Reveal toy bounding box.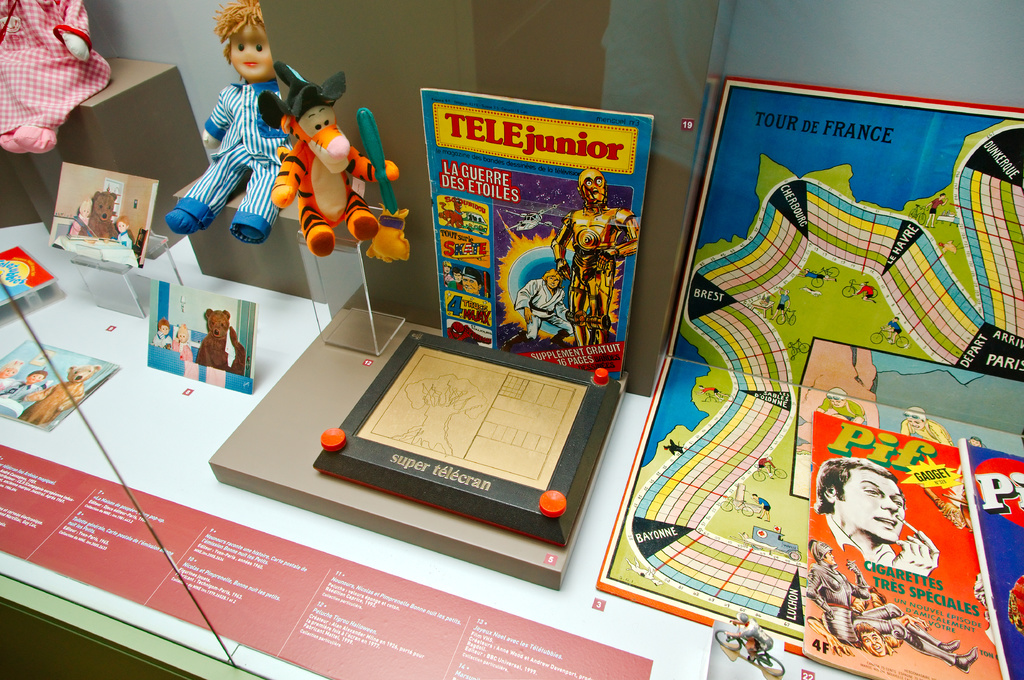
Revealed: BBox(64, 196, 92, 238).
